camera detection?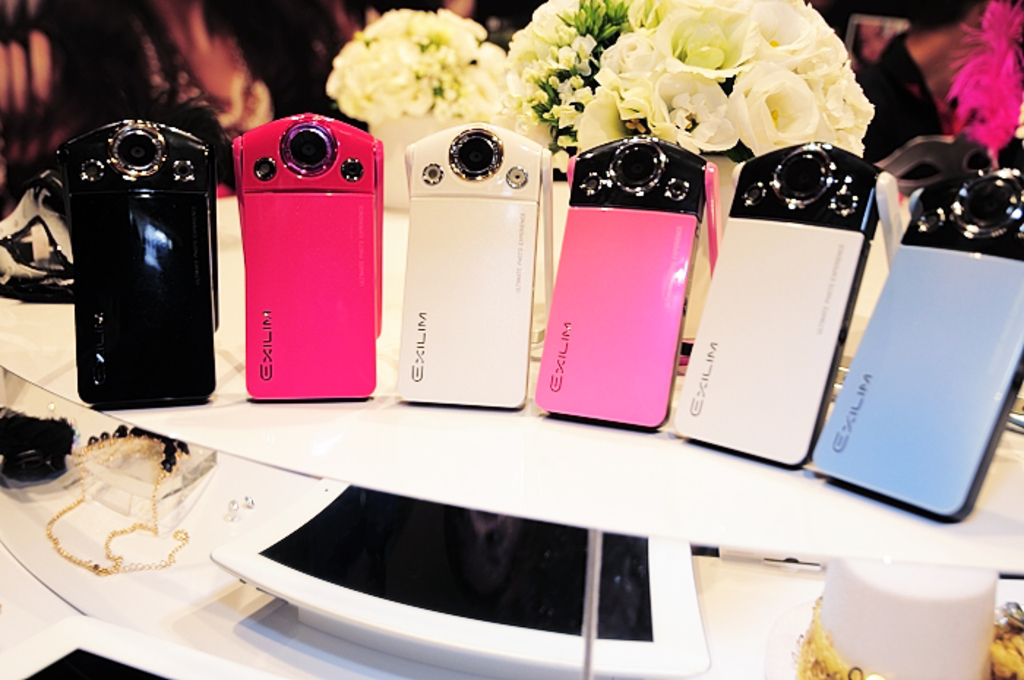
(left=399, top=127, right=541, bottom=412)
